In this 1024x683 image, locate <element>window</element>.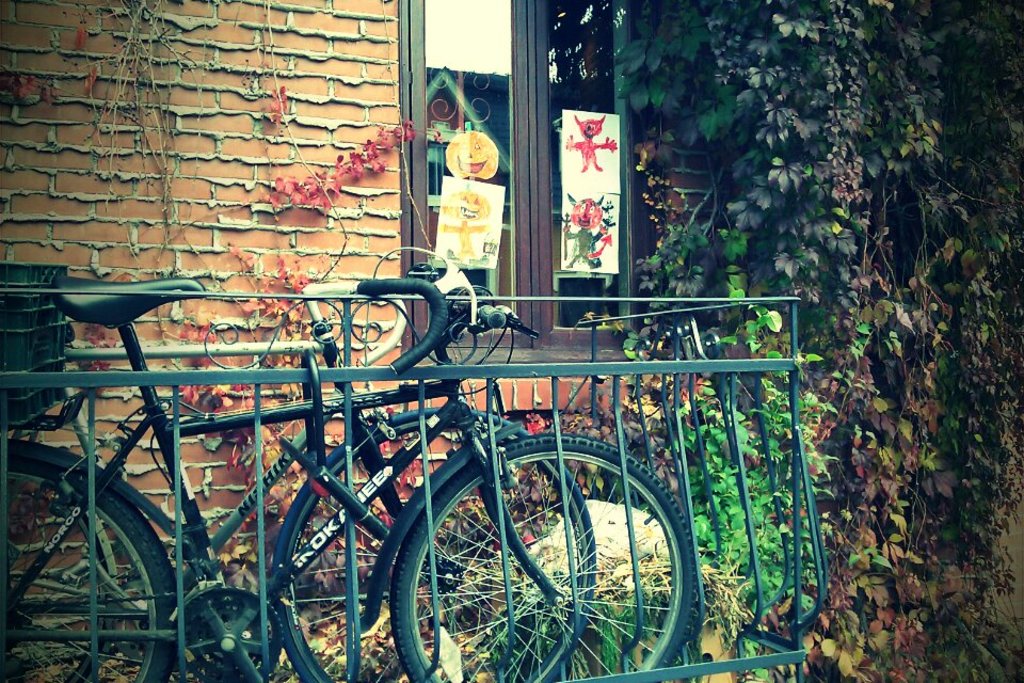
Bounding box: box(398, 0, 633, 353).
